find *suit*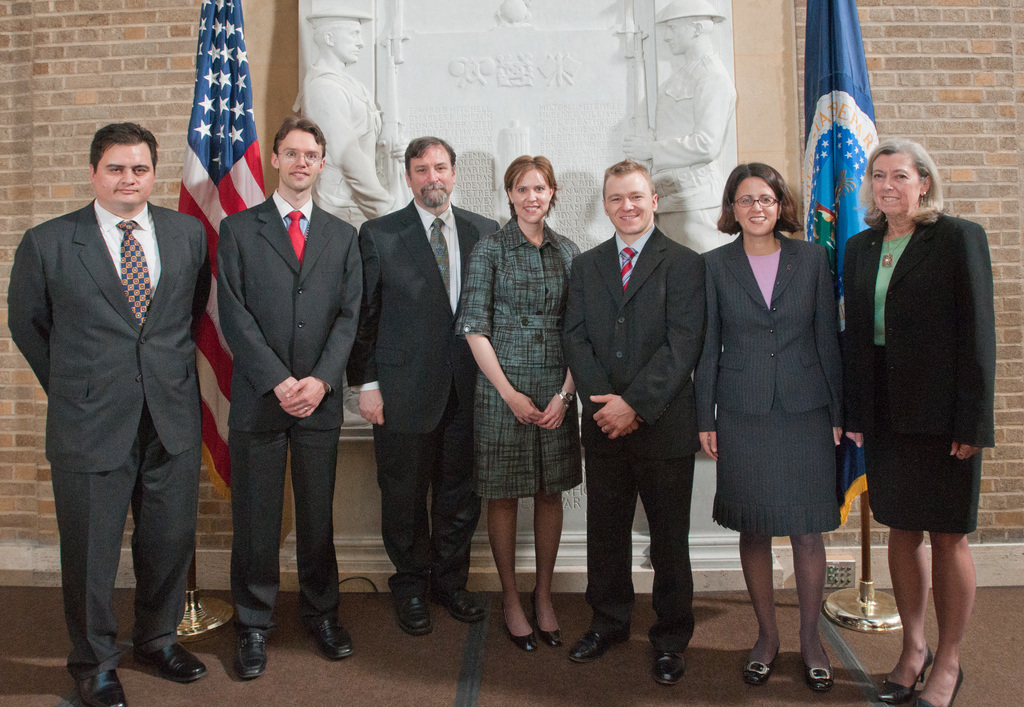
[9, 97, 220, 699]
